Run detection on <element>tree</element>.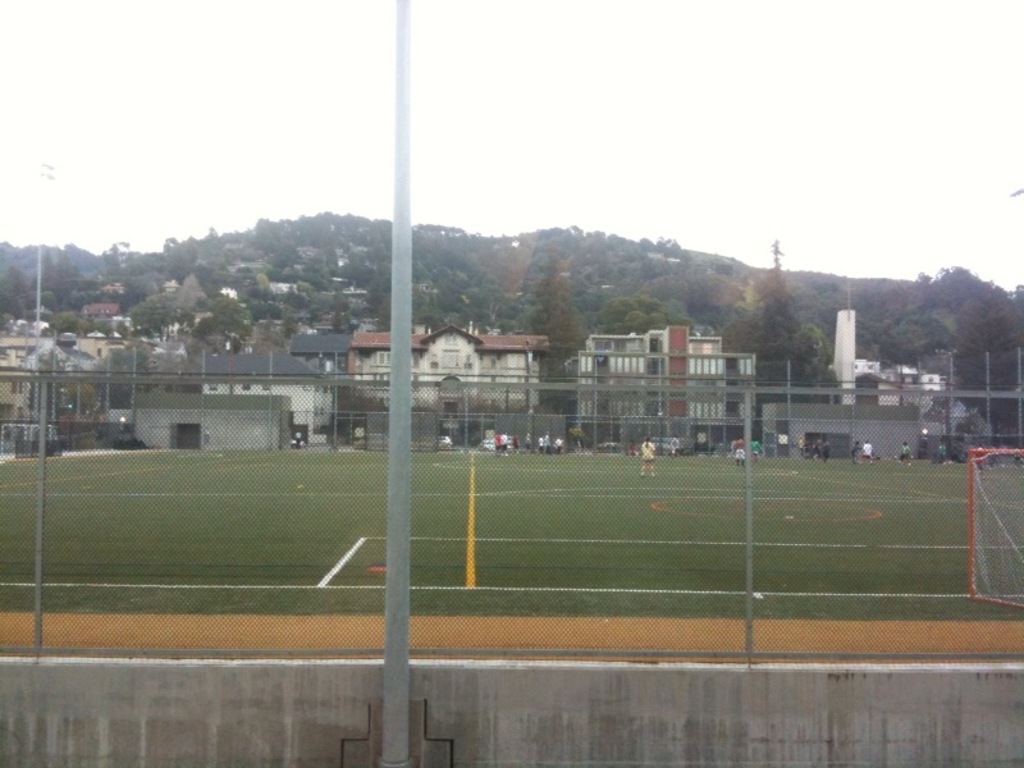
Result: locate(951, 294, 1023, 433).
